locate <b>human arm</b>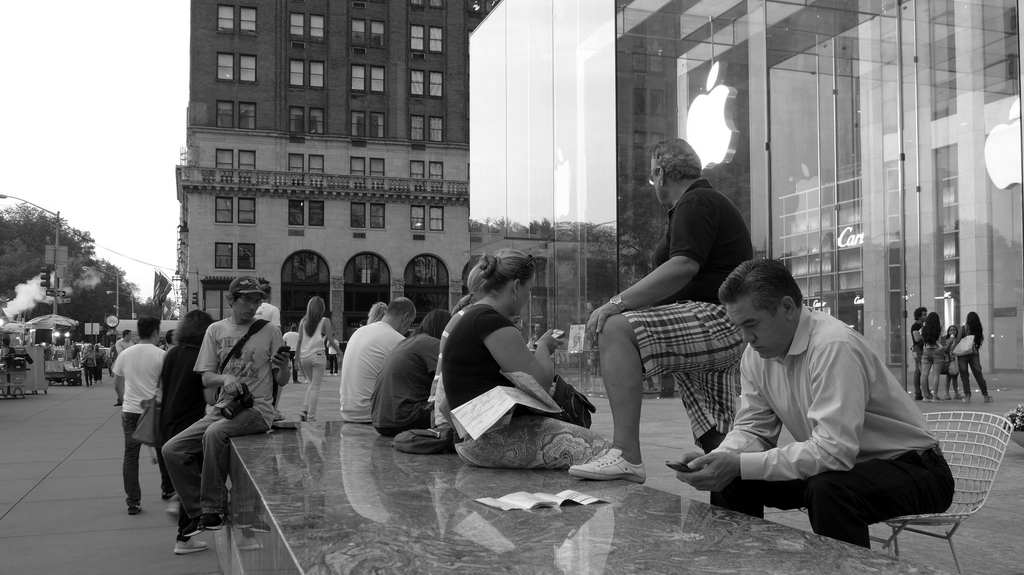
<bbox>113, 354, 129, 403</bbox>
